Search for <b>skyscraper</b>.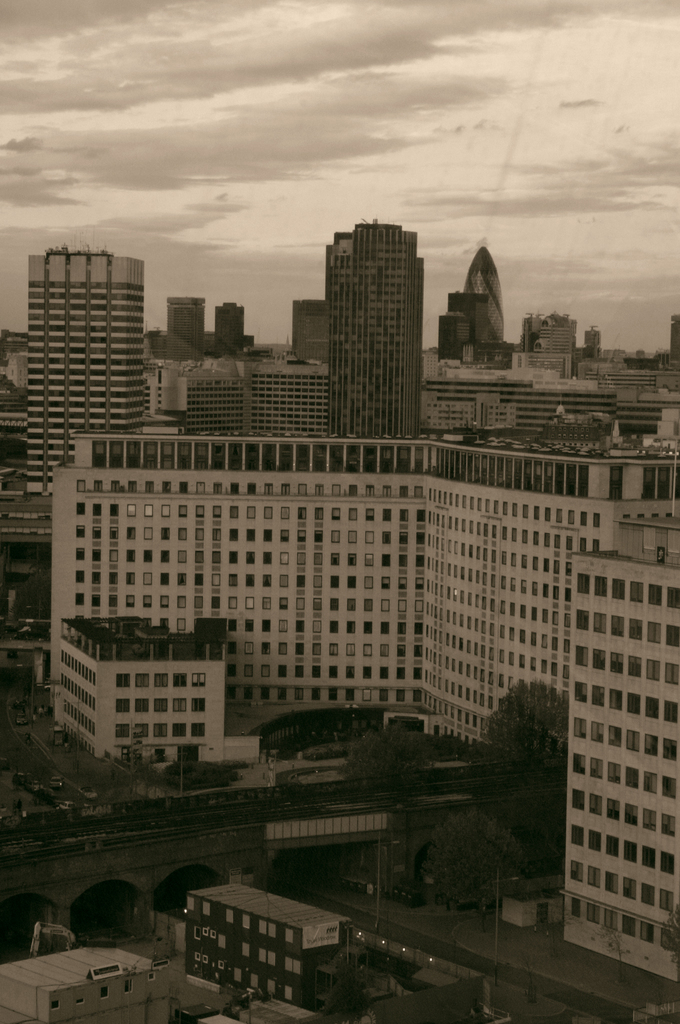
Found at [207, 305, 261, 362].
